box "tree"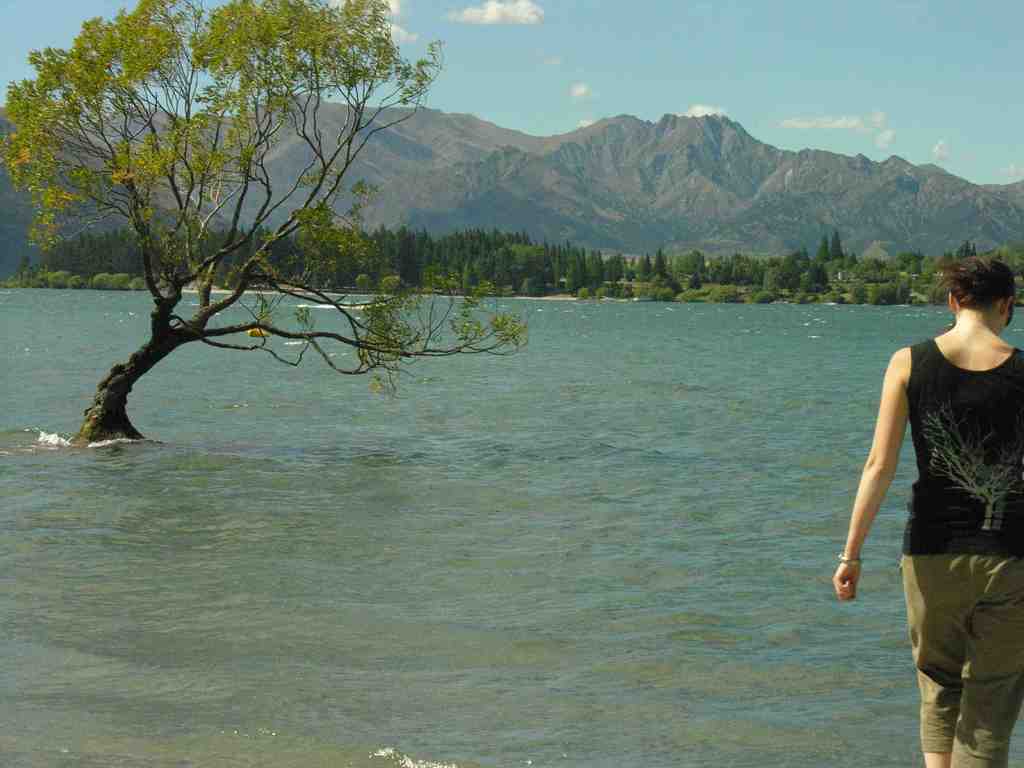
(x1=159, y1=272, x2=168, y2=292)
